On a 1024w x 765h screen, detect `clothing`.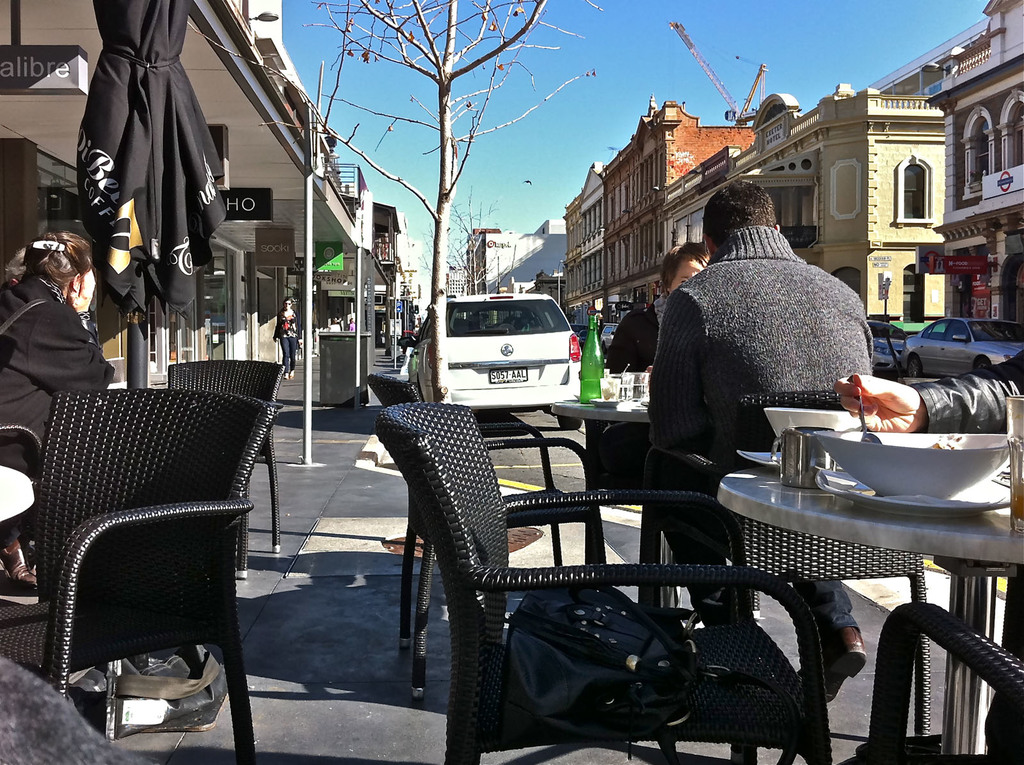
rect(643, 216, 879, 626).
